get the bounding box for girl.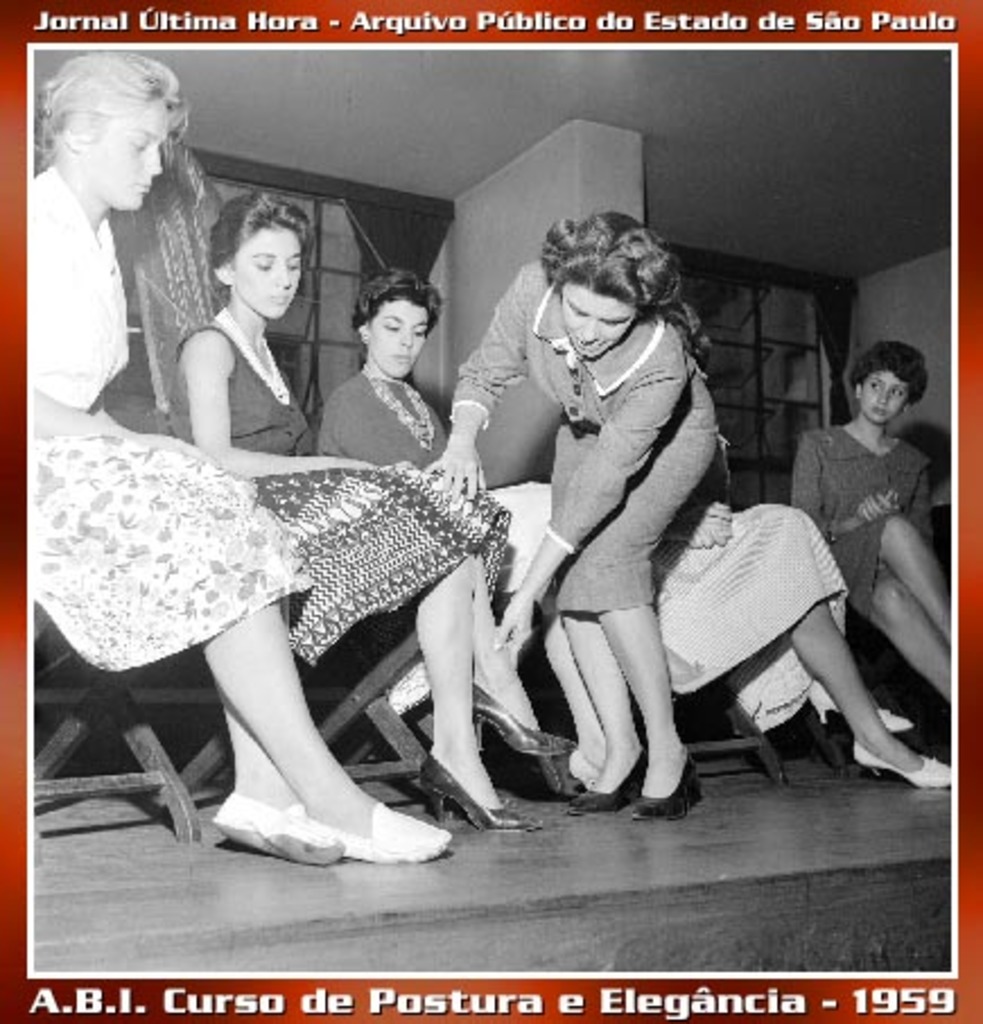
644:296:947:787.
